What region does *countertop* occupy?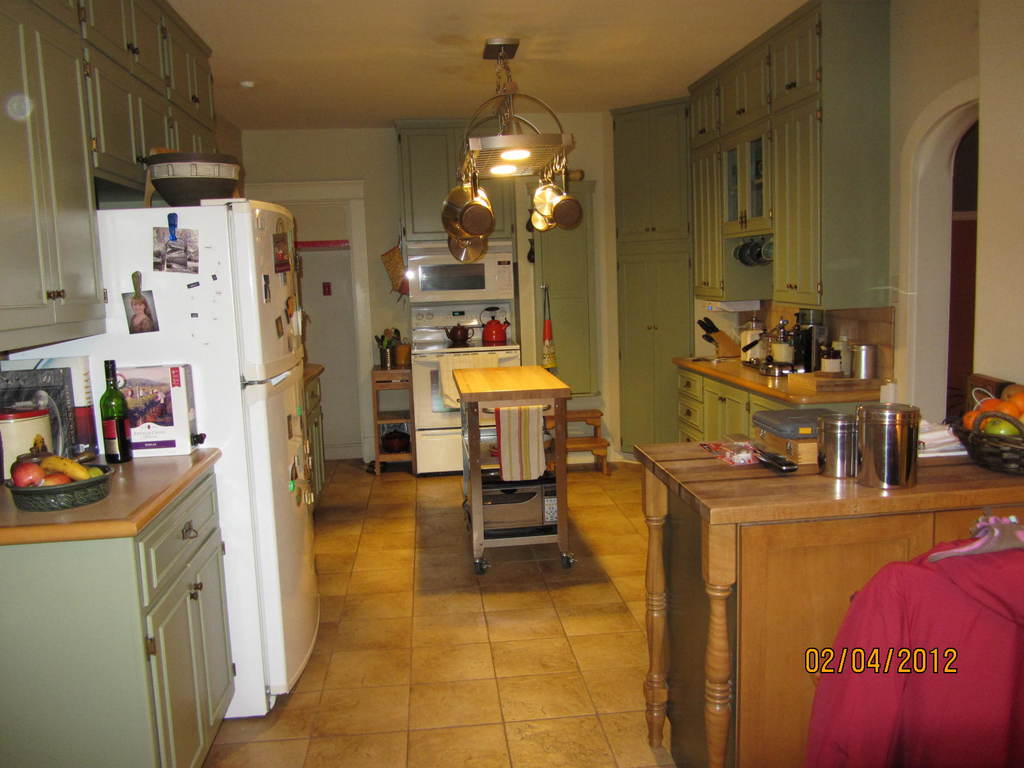
box(634, 436, 1023, 529).
